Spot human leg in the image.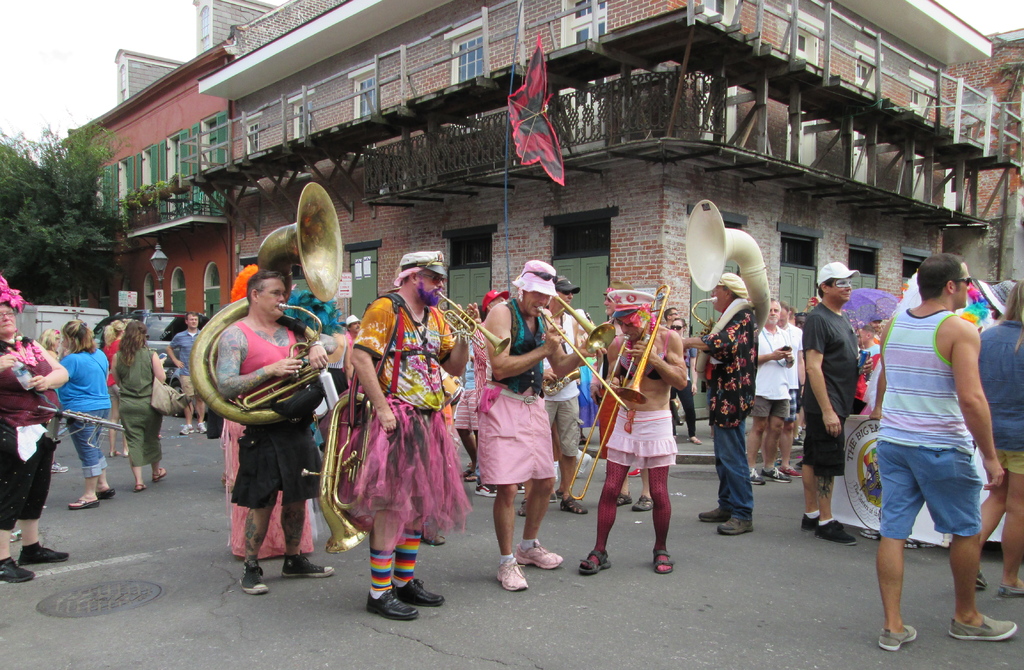
human leg found at bbox(17, 437, 69, 565).
